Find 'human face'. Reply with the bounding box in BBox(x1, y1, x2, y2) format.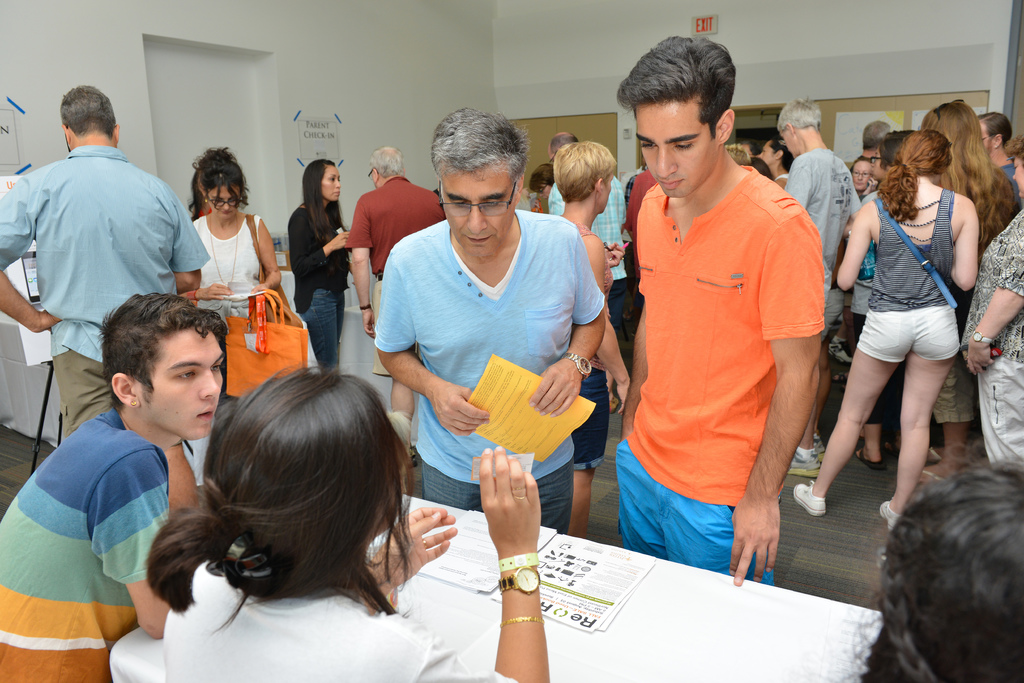
BBox(1012, 155, 1023, 194).
